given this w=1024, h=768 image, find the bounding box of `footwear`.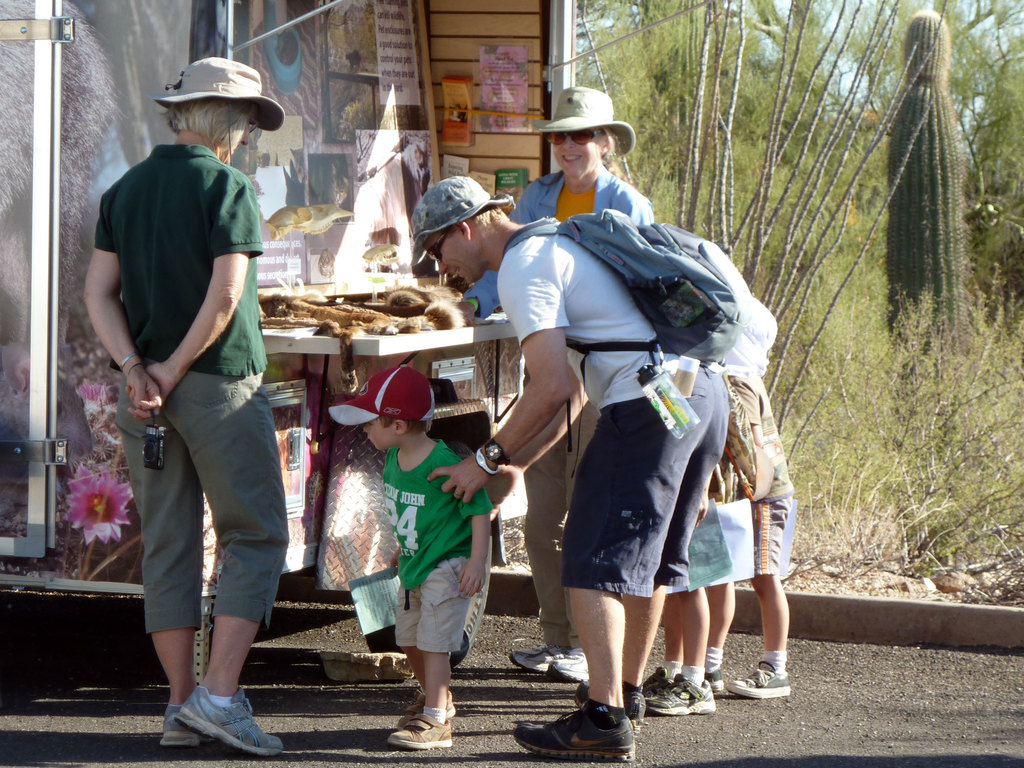
<box>710,666,727,692</box>.
